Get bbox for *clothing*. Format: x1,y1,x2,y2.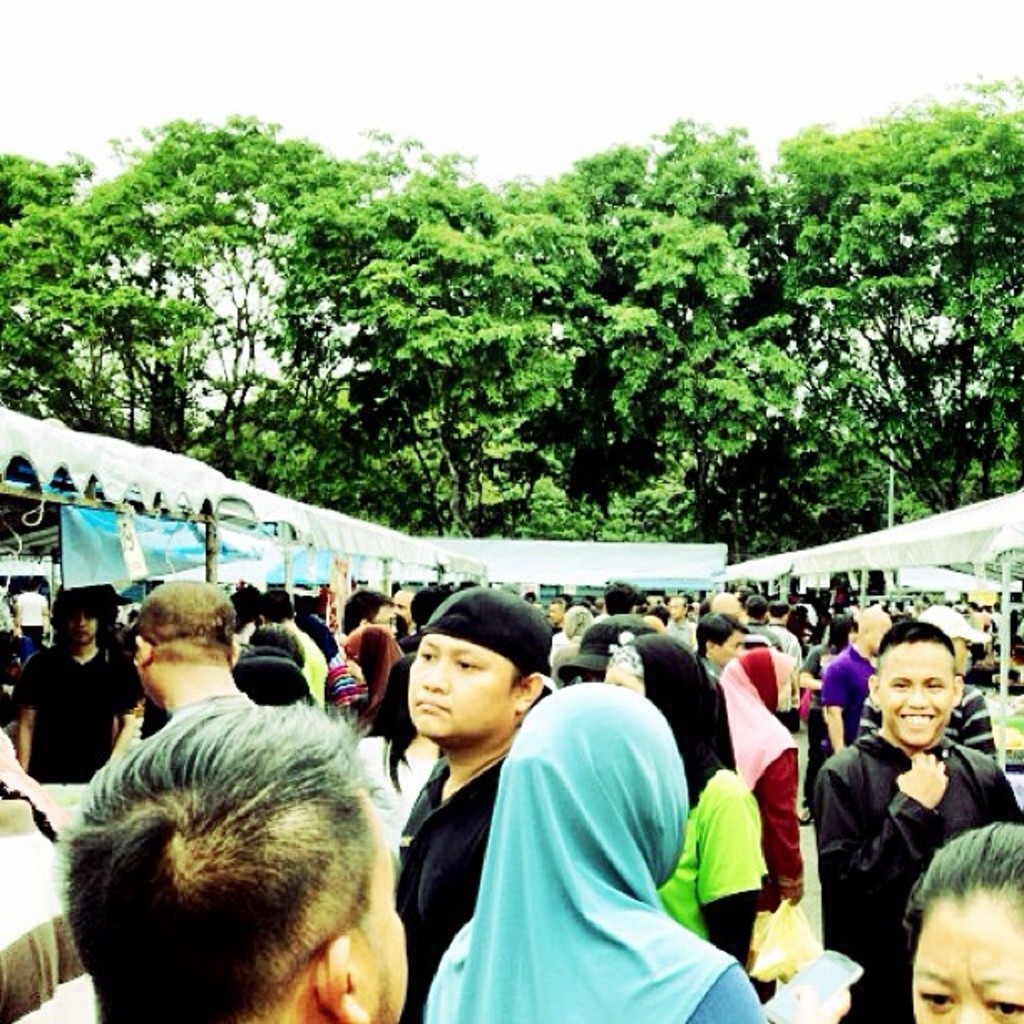
853,679,996,770.
